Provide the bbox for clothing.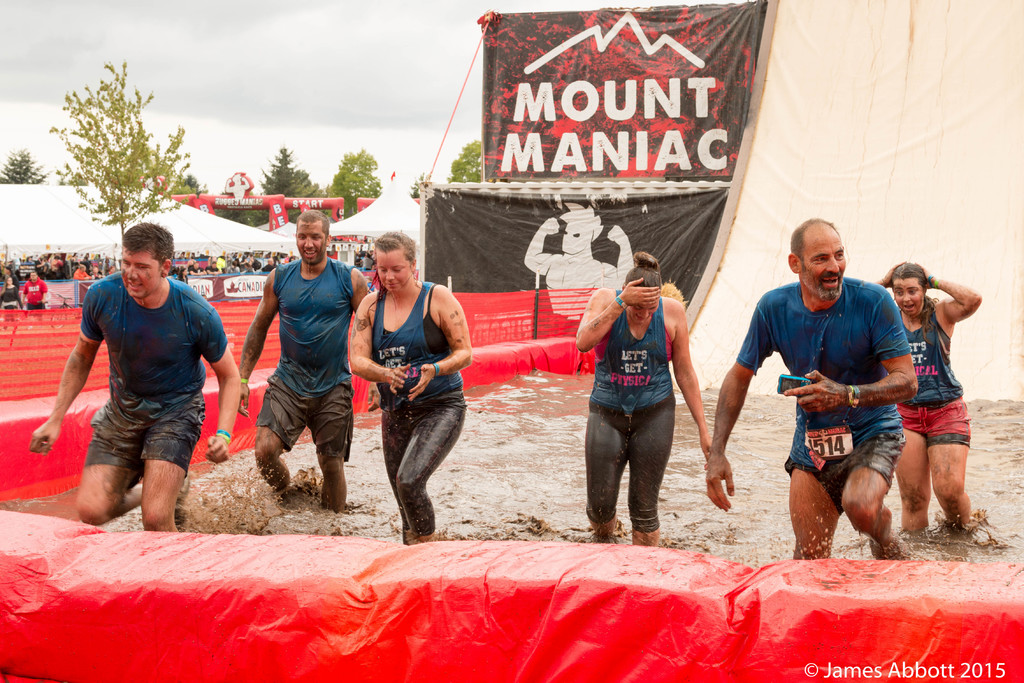
76/267/227/487.
